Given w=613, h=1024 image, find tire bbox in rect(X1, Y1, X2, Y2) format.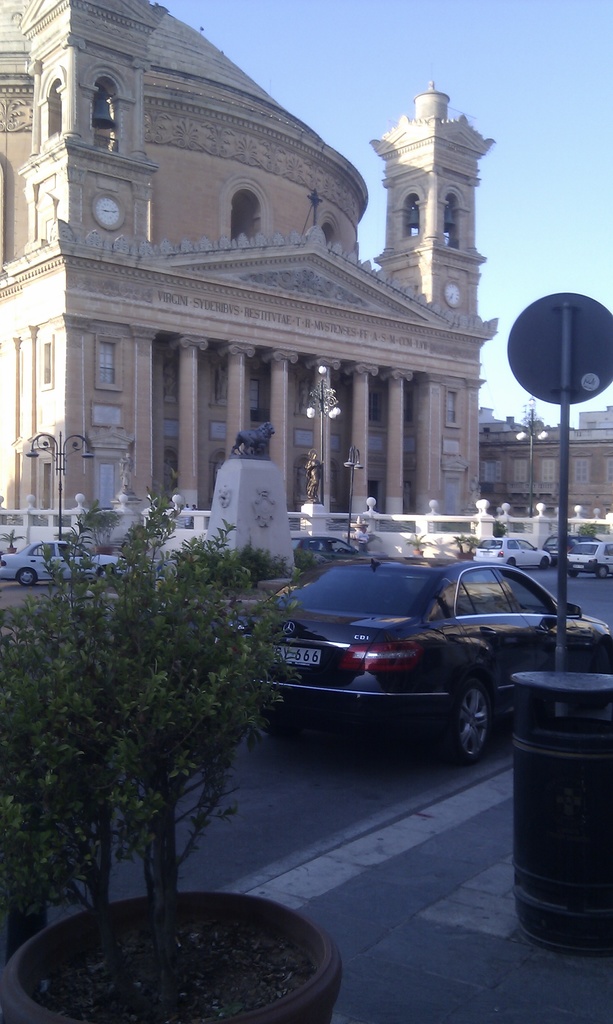
rect(596, 564, 610, 578).
